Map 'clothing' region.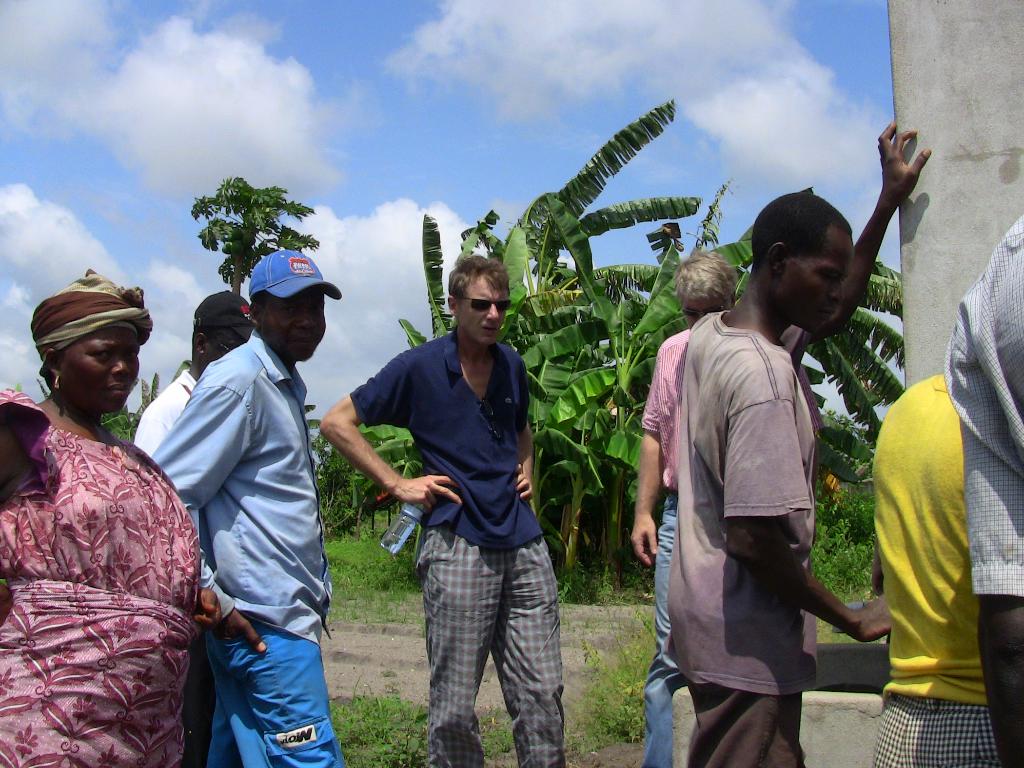
Mapped to <bbox>637, 331, 691, 767</bbox>.
